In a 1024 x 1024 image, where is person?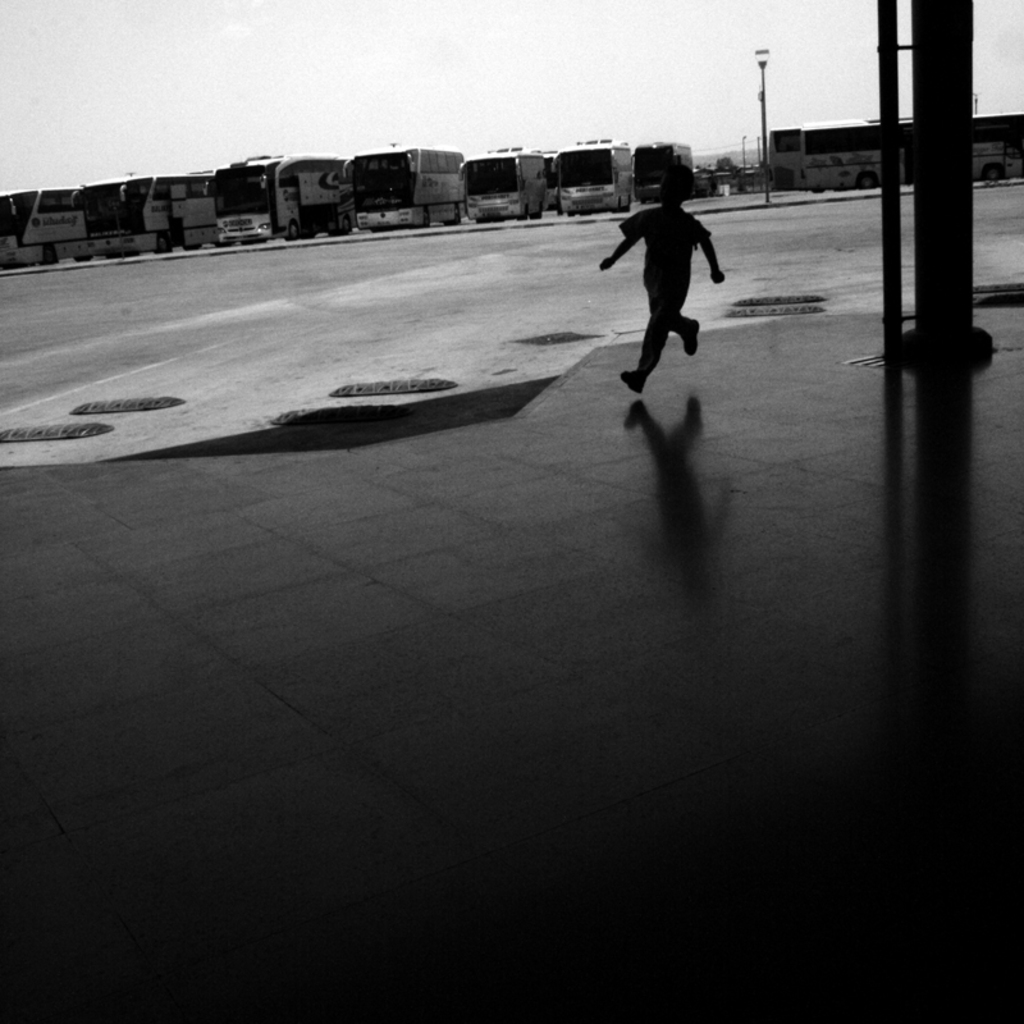
617 159 727 387.
